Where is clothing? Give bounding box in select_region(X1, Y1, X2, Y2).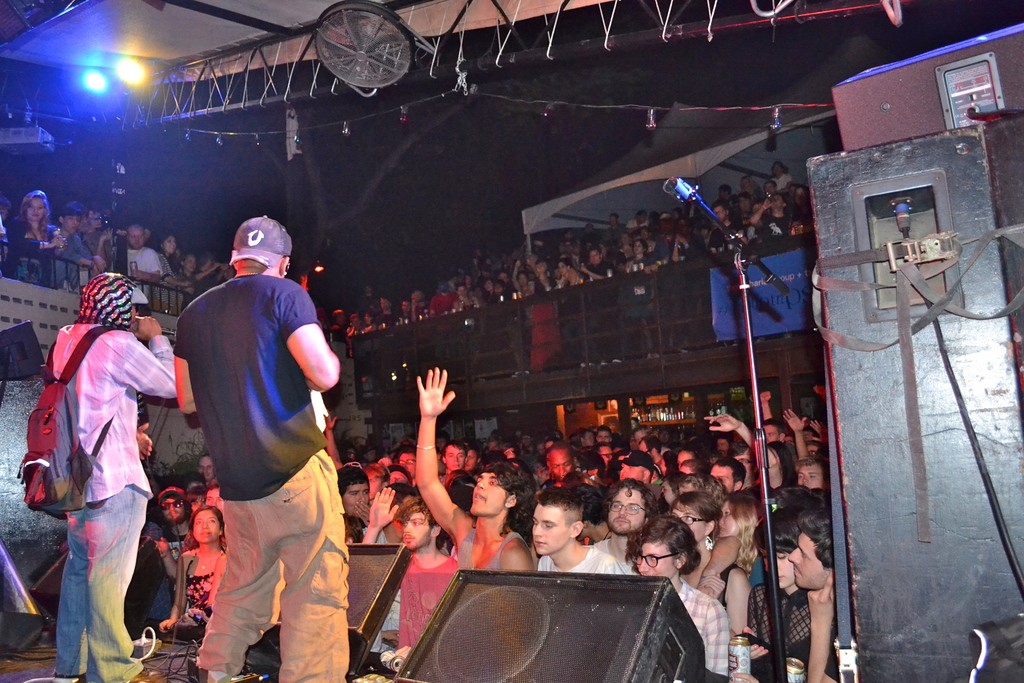
select_region(51, 323, 175, 682).
